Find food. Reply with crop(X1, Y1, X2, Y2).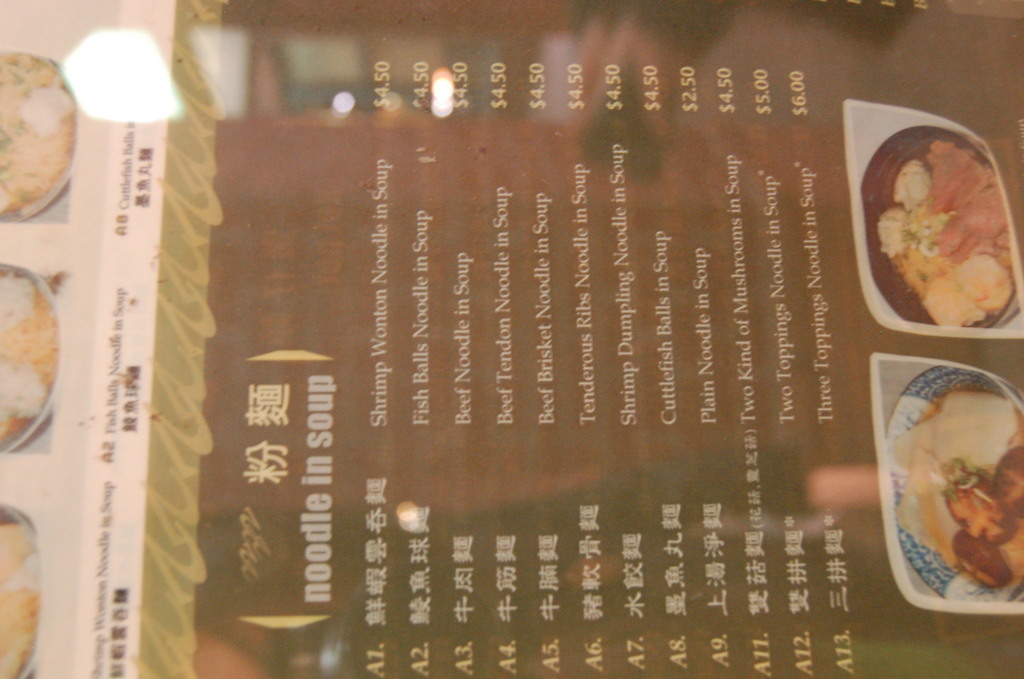
crop(0, 509, 42, 677).
